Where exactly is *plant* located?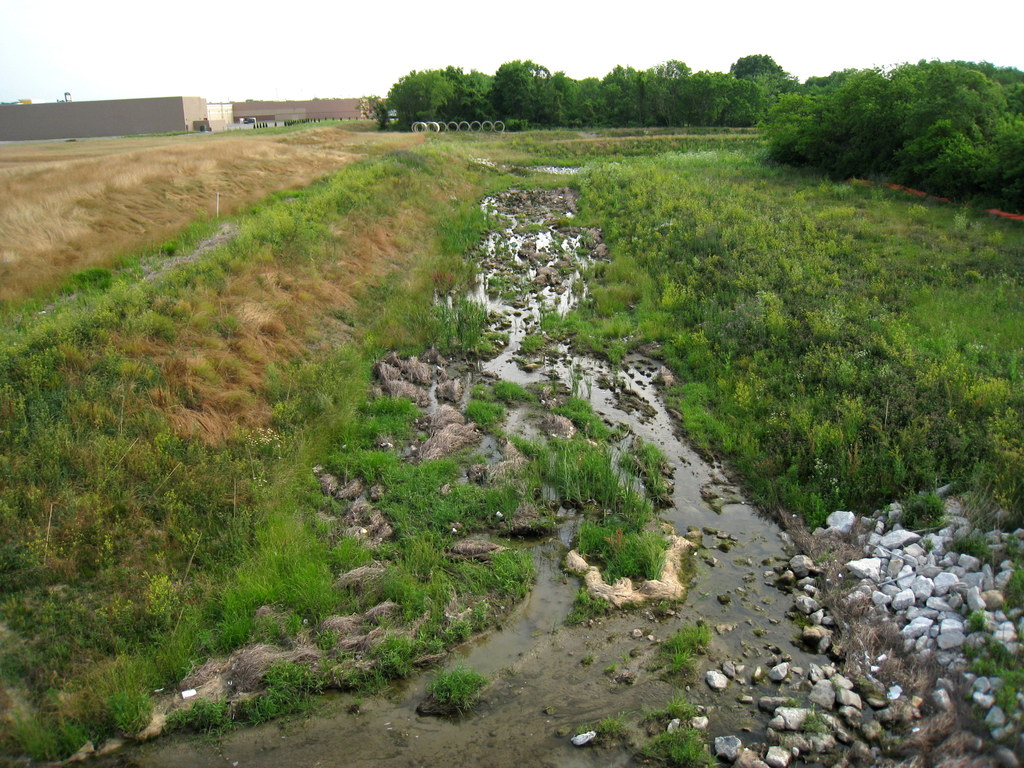
Its bounding box is x1=138, y1=568, x2=179, y2=627.
